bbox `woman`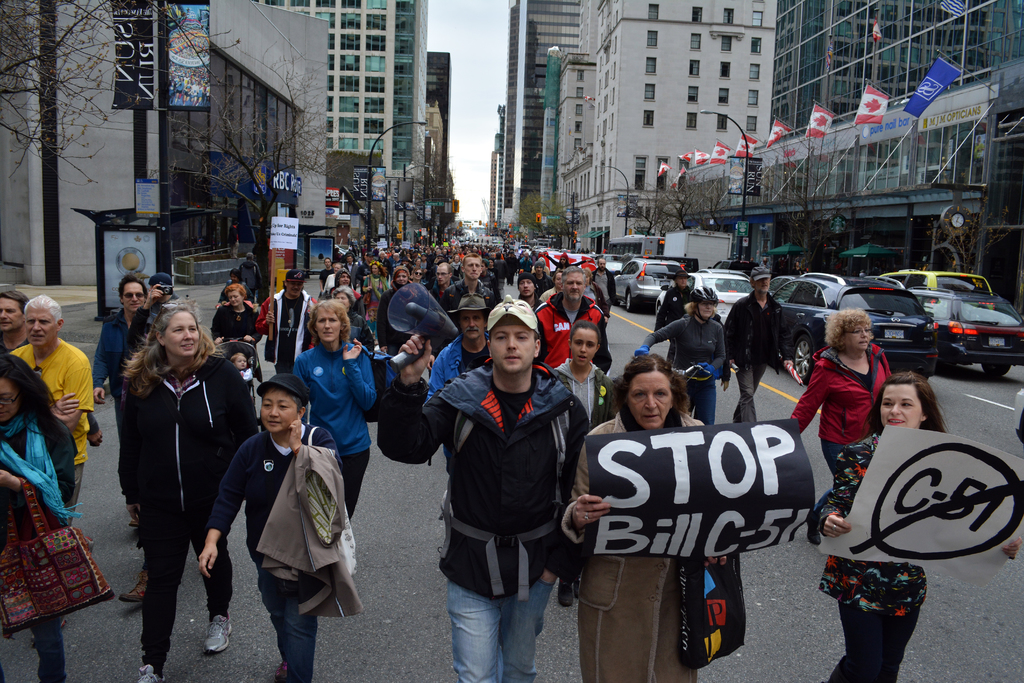
549, 318, 620, 604
